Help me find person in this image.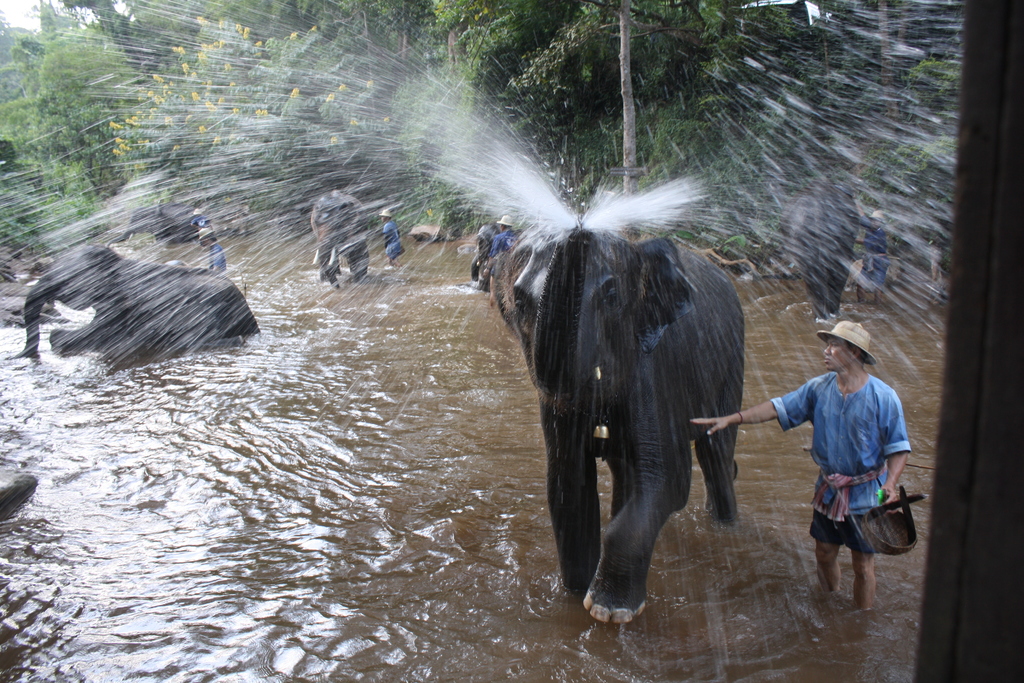
Found it: locate(490, 222, 514, 263).
